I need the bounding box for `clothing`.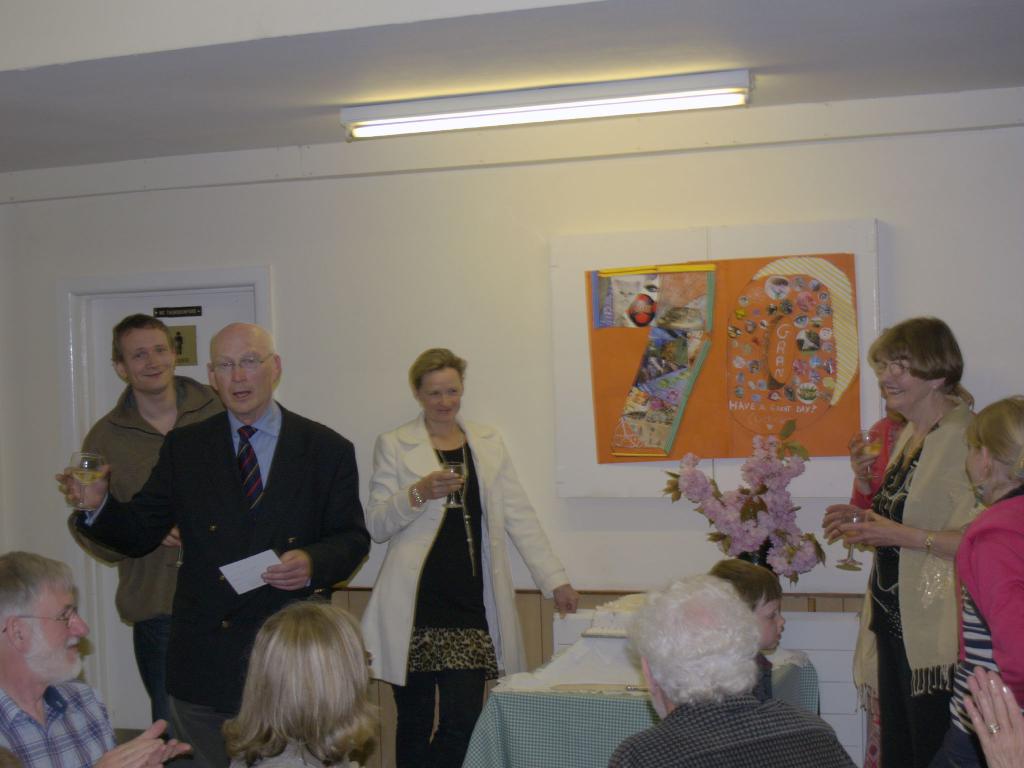
Here it is: [x1=72, y1=382, x2=228, y2=755].
